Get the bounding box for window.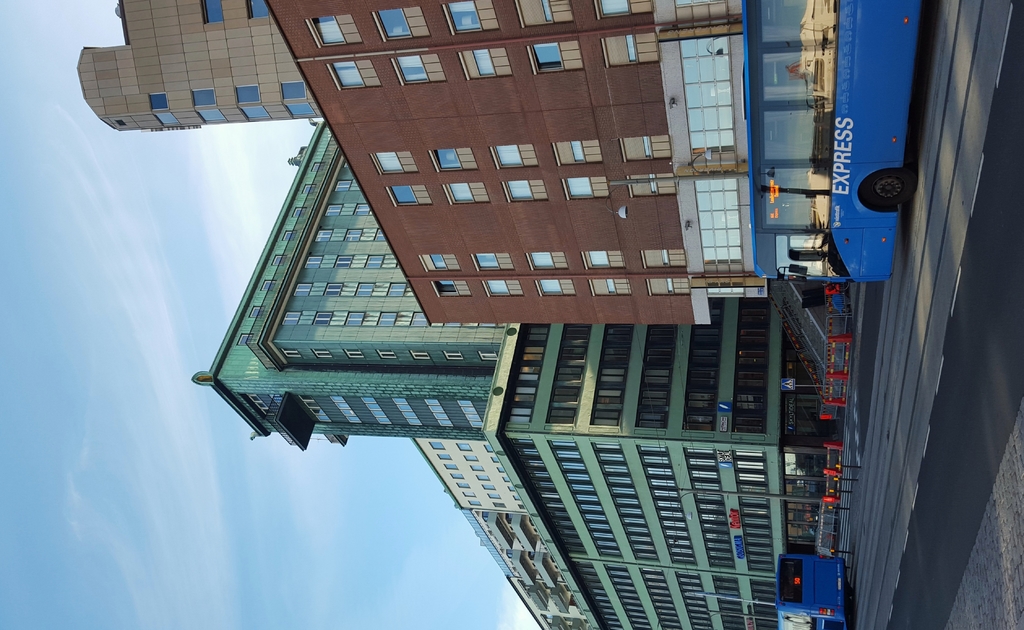
(left=646, top=274, right=690, bottom=296).
